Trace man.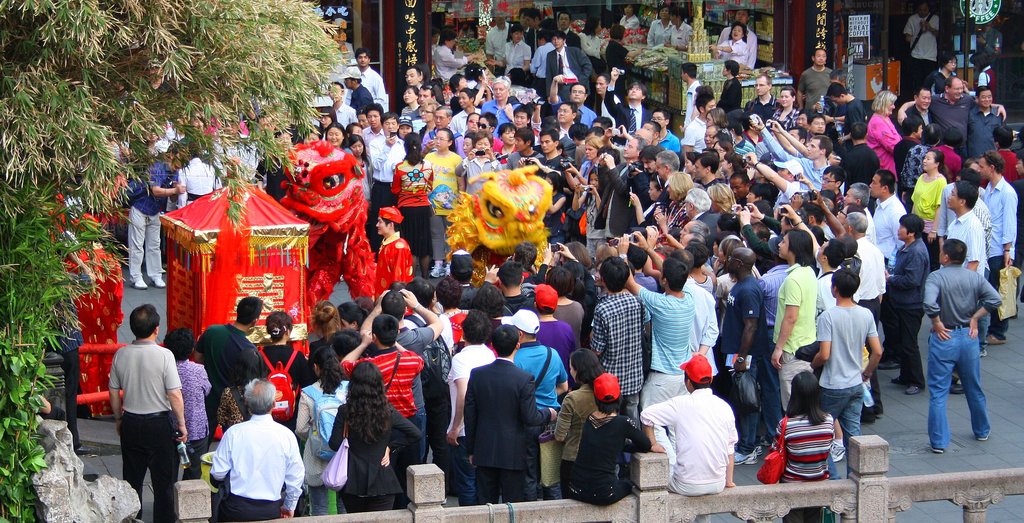
Traced to 540,126,579,169.
